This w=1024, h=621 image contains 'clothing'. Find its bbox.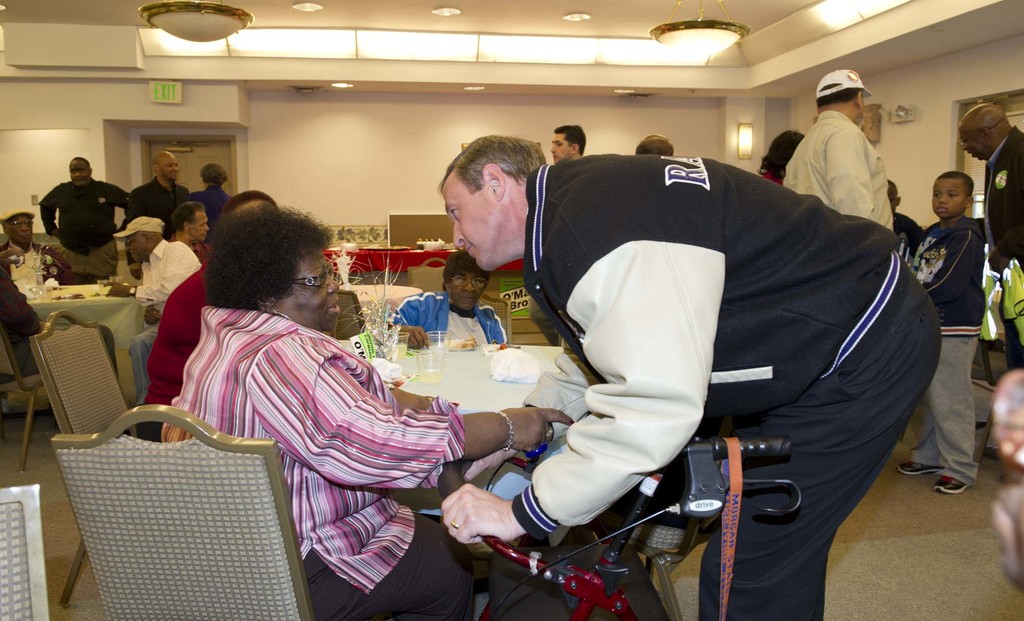
region(766, 167, 787, 186).
